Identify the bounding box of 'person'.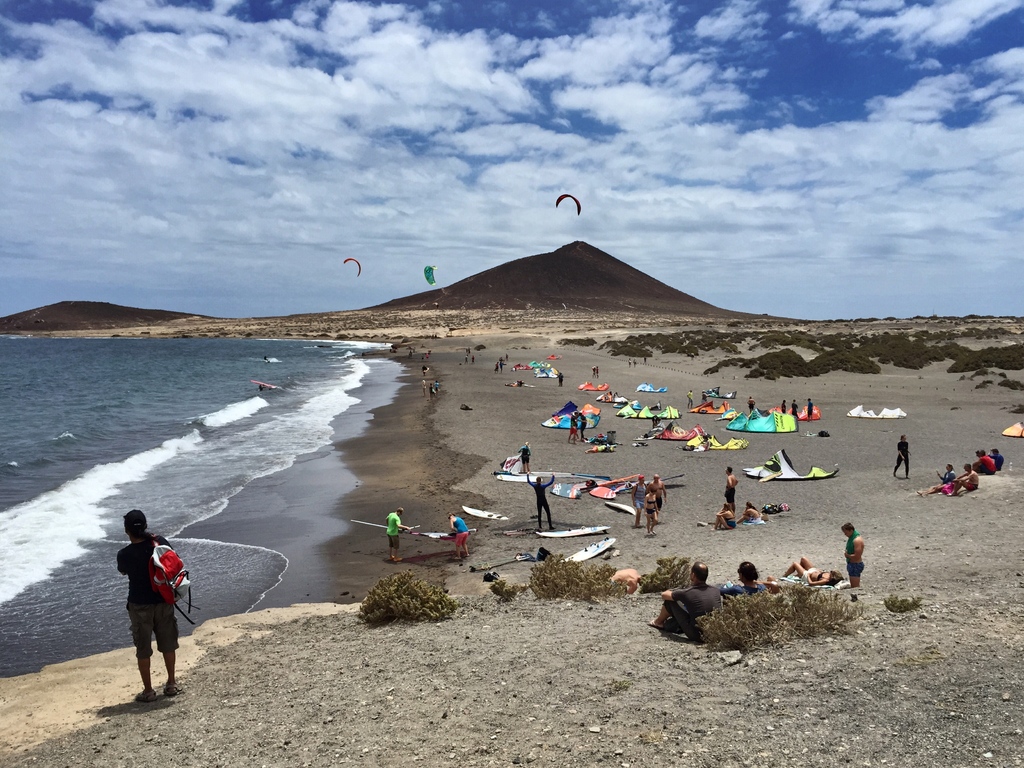
box=[744, 500, 763, 524].
